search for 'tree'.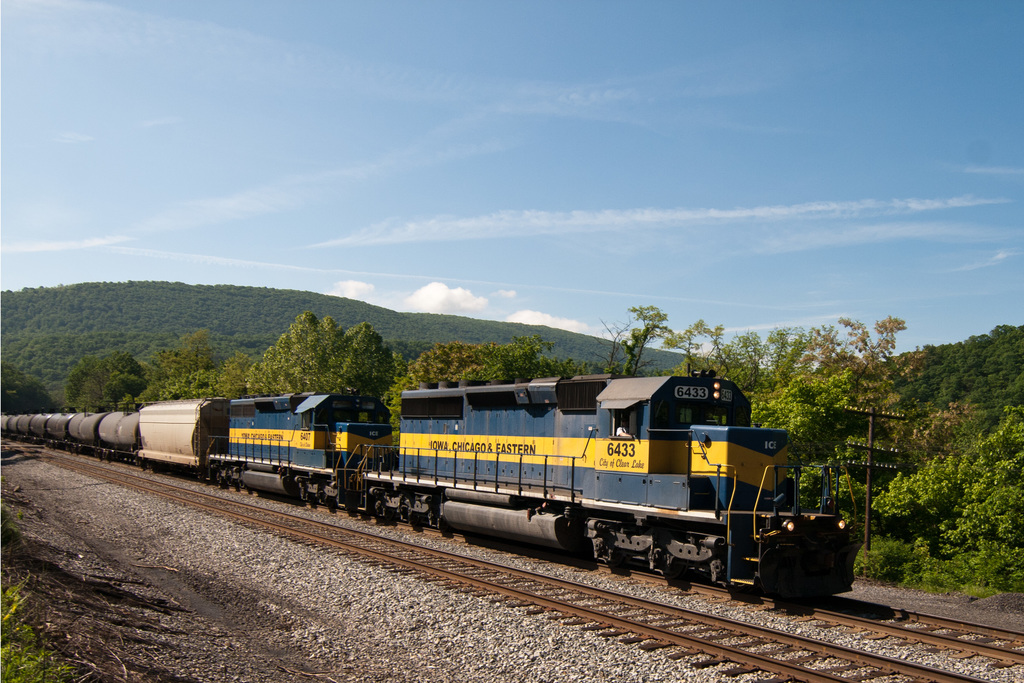
Found at crop(385, 333, 573, 435).
